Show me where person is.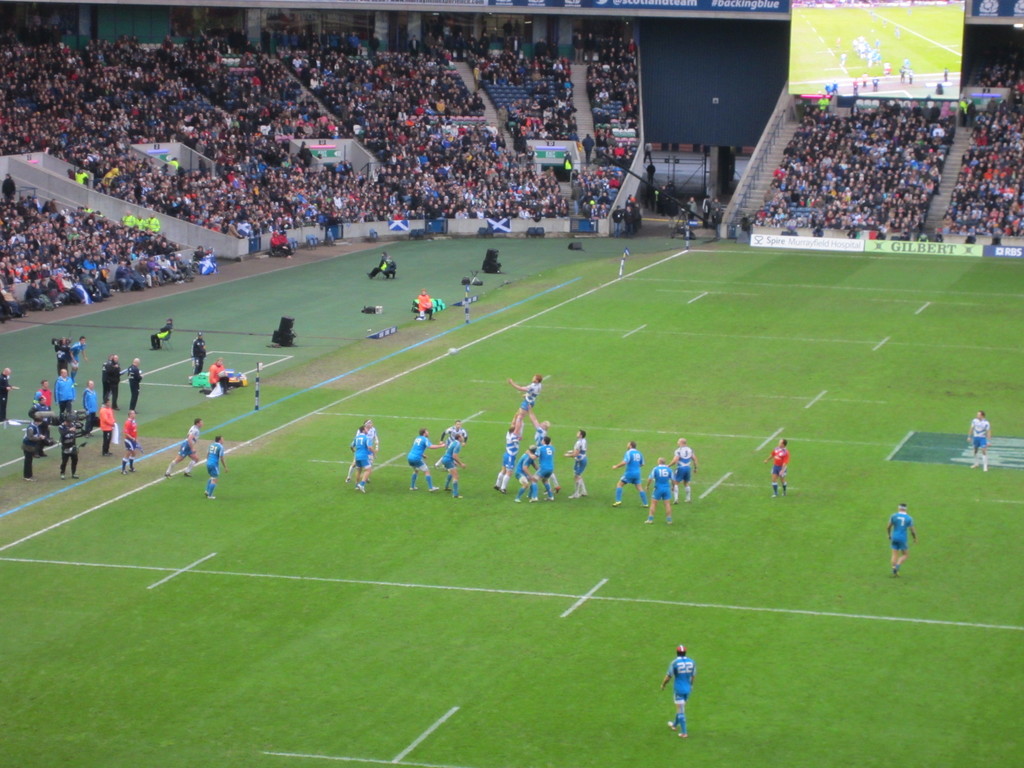
person is at <bbox>964, 410, 995, 476</bbox>.
